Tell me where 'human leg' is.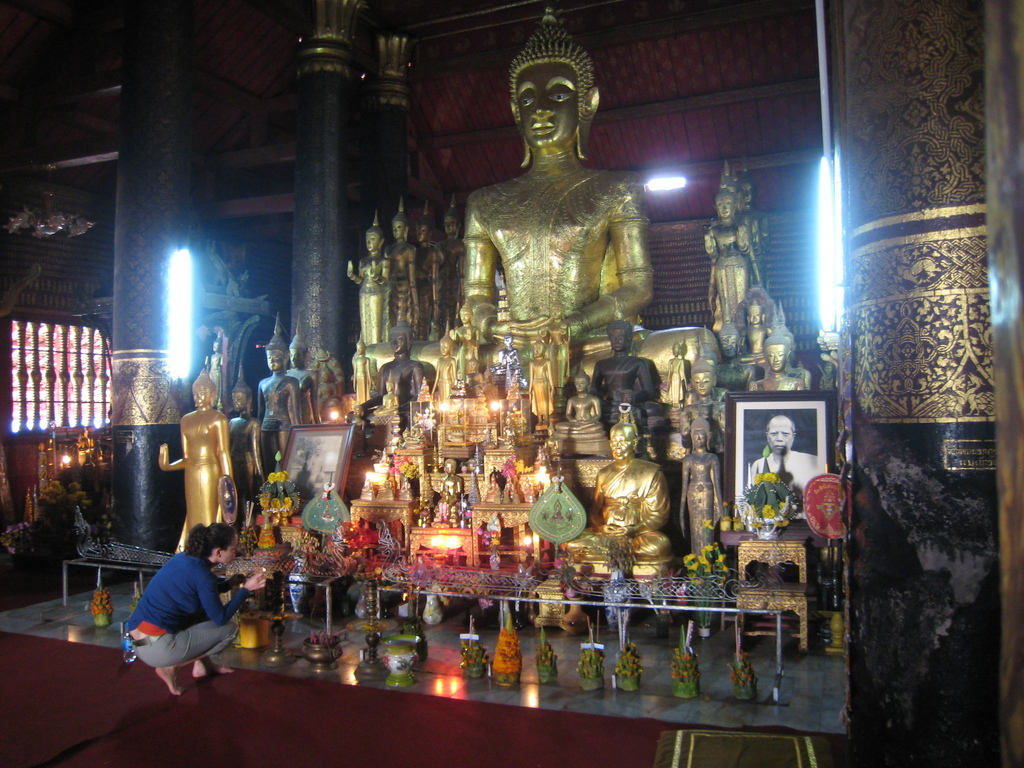
'human leg' is at x1=769, y1=417, x2=793, y2=454.
